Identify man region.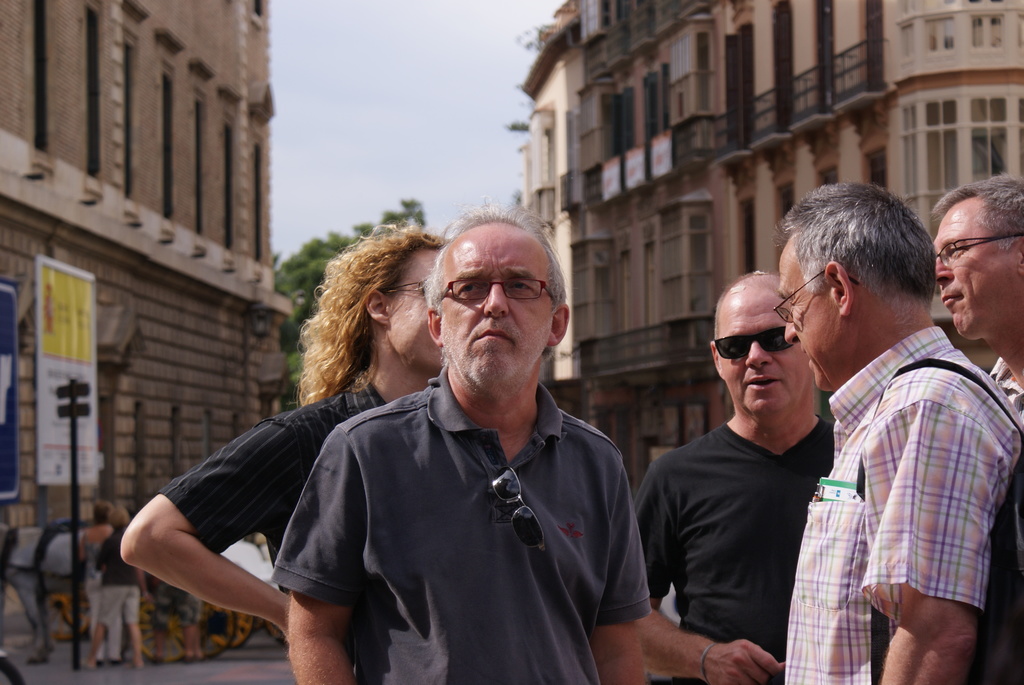
Region: [x1=270, y1=201, x2=652, y2=684].
